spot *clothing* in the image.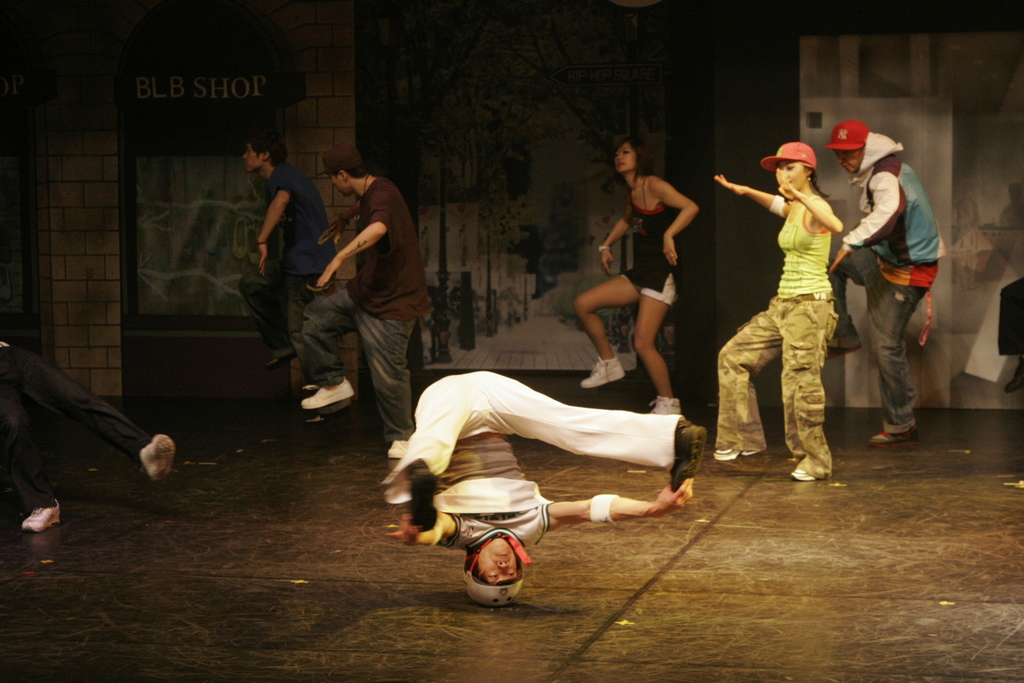
*clothing* found at l=260, t=165, r=341, b=363.
